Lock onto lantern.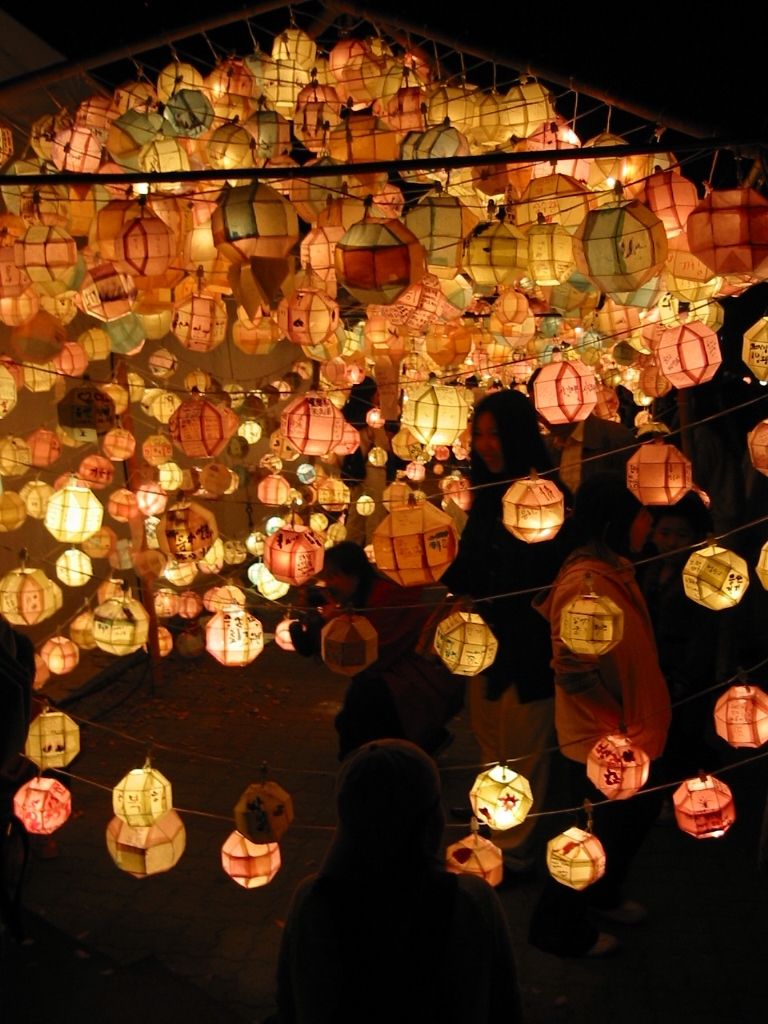
Locked: [left=66, top=614, right=98, bottom=648].
